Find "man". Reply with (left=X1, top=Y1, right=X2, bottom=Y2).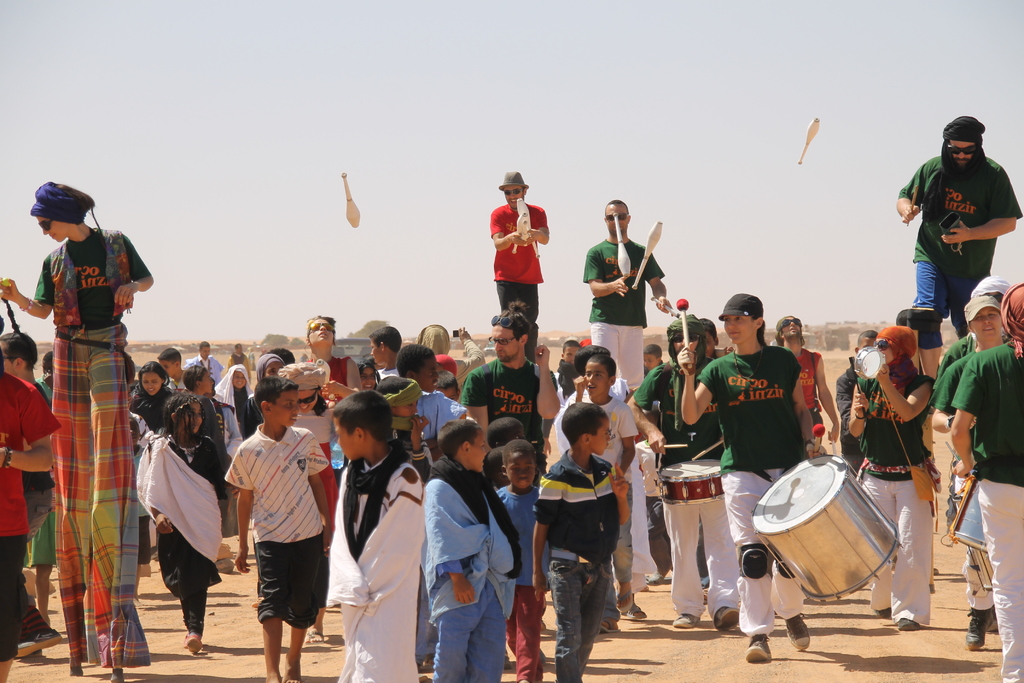
(left=897, top=124, right=1016, bottom=358).
